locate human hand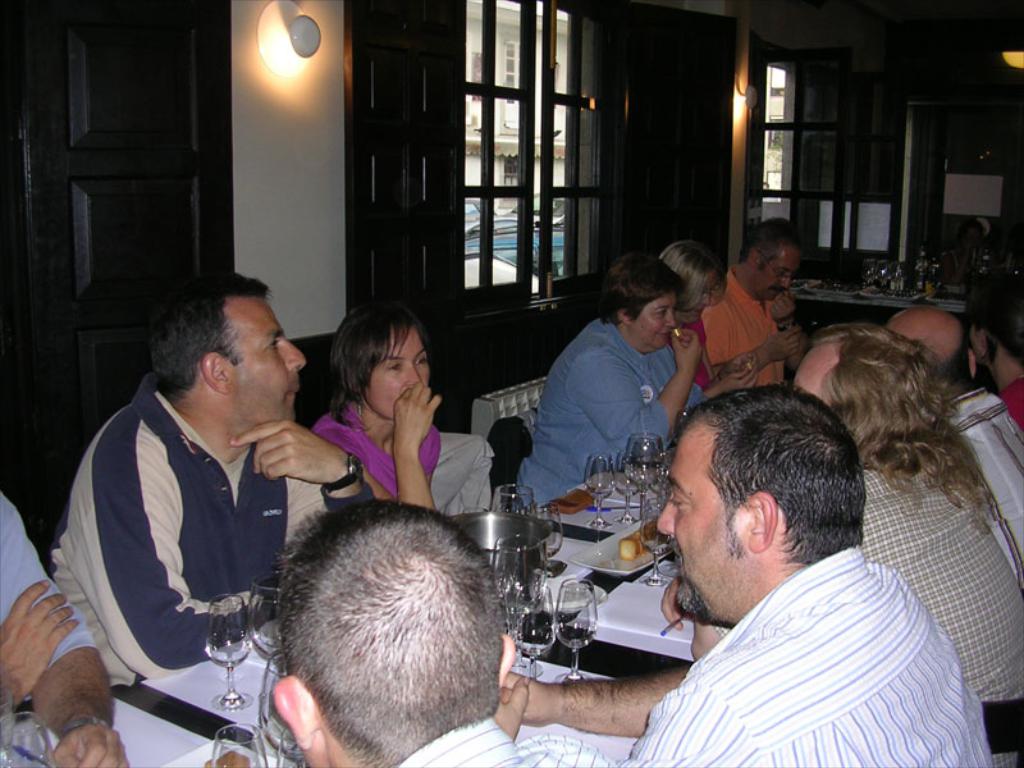
(x1=234, y1=420, x2=347, y2=479)
